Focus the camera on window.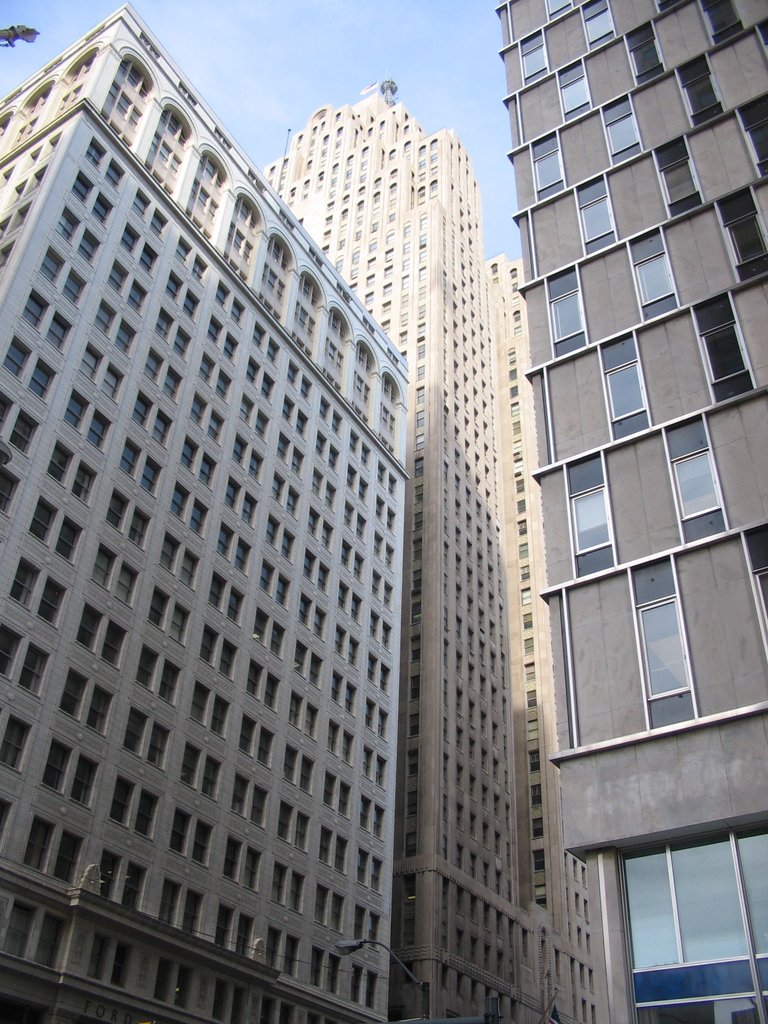
Focus region: region(291, 691, 305, 732).
